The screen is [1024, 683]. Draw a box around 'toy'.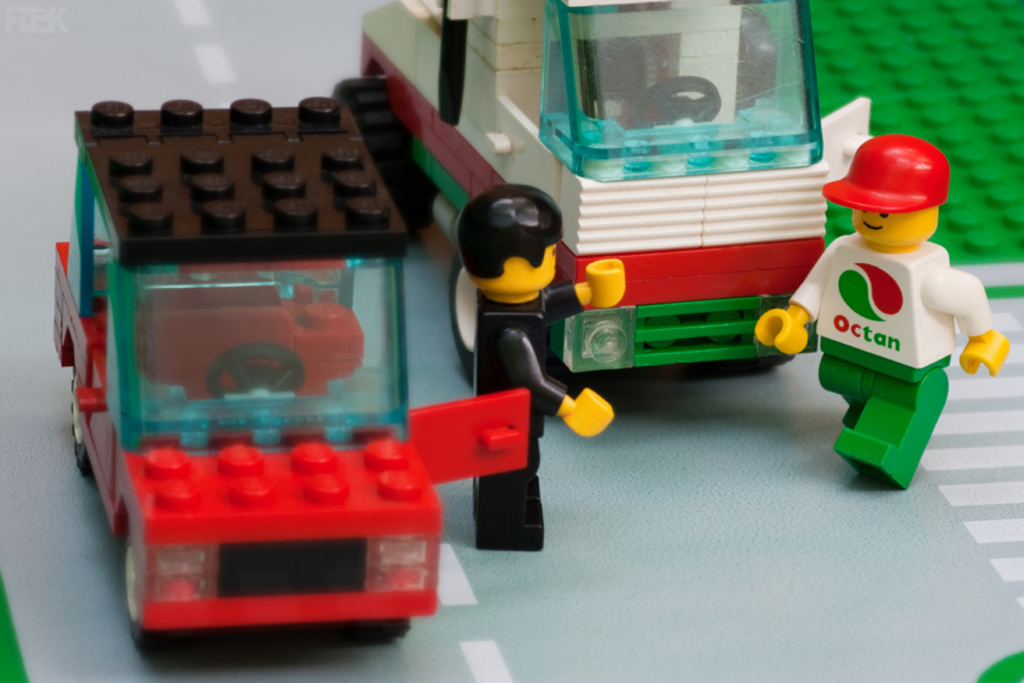
Rect(49, 100, 530, 657).
